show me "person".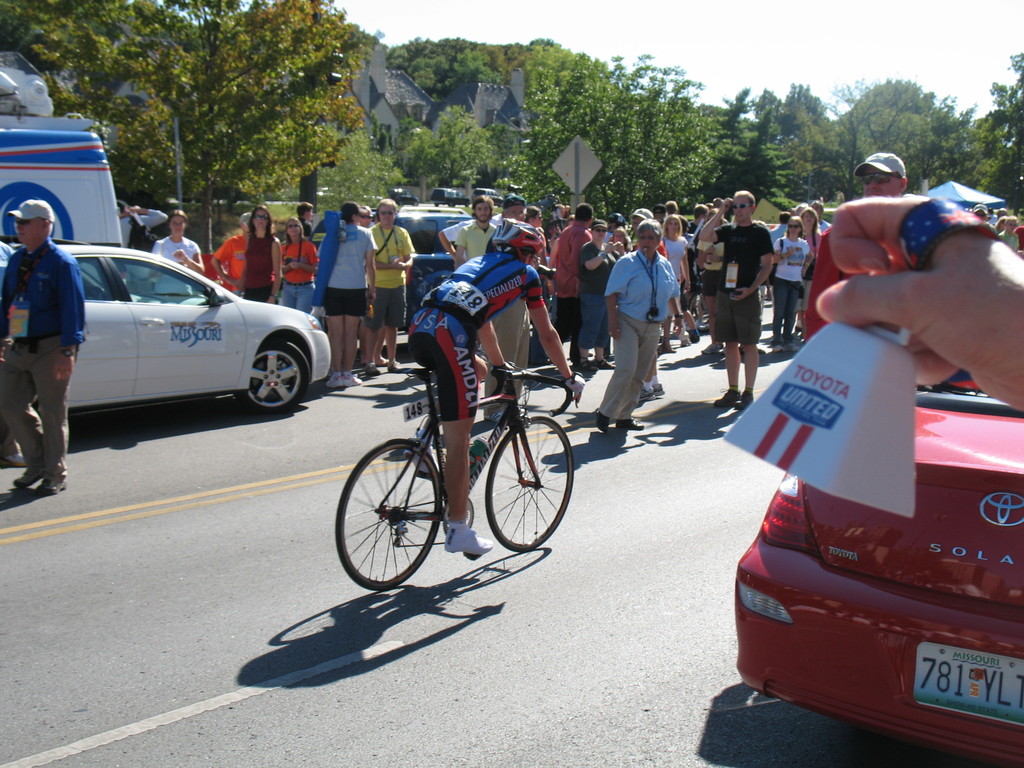
"person" is here: [572,225,614,376].
